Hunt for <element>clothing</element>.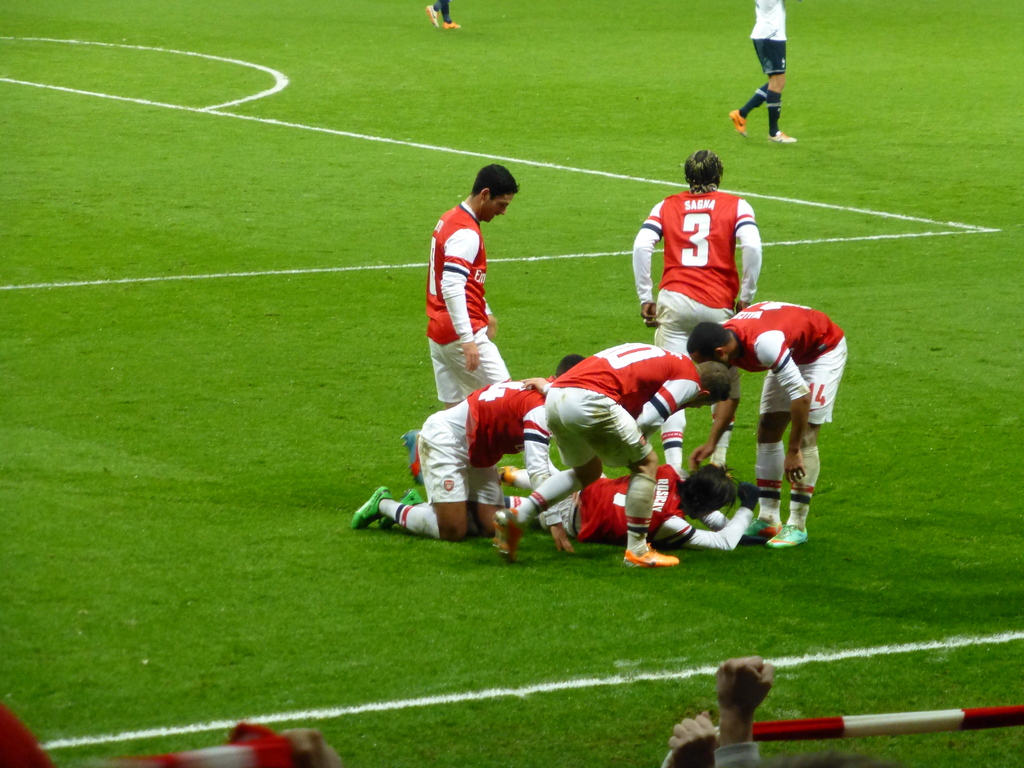
Hunted down at BBox(748, 0, 790, 82).
